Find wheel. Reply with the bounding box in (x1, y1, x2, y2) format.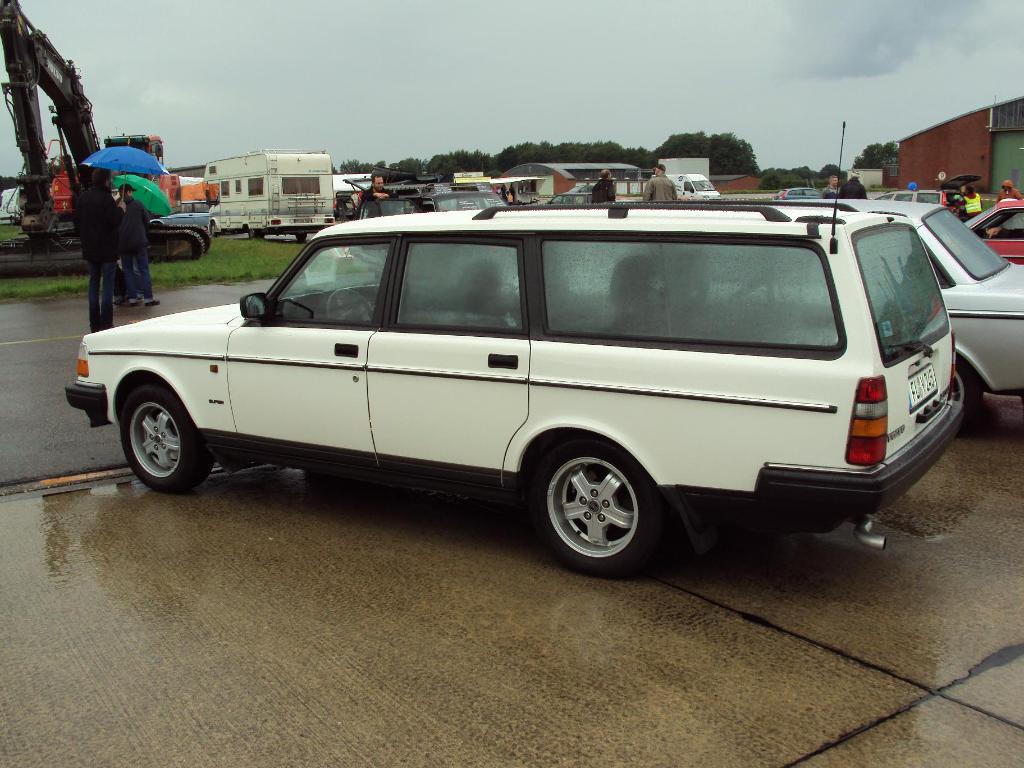
(251, 230, 262, 238).
